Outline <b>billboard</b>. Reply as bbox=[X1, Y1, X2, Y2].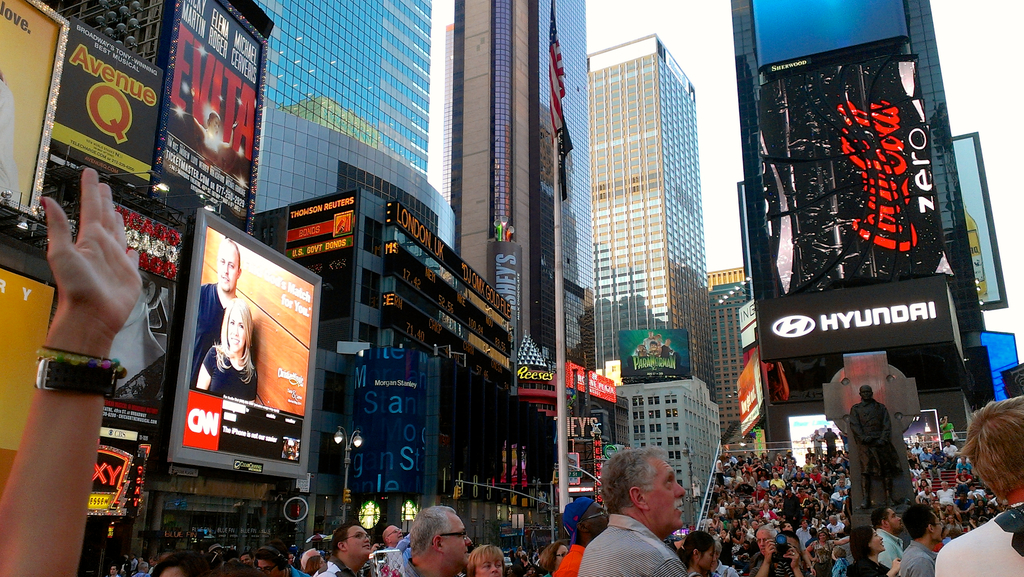
bbox=[733, 348, 770, 438].
